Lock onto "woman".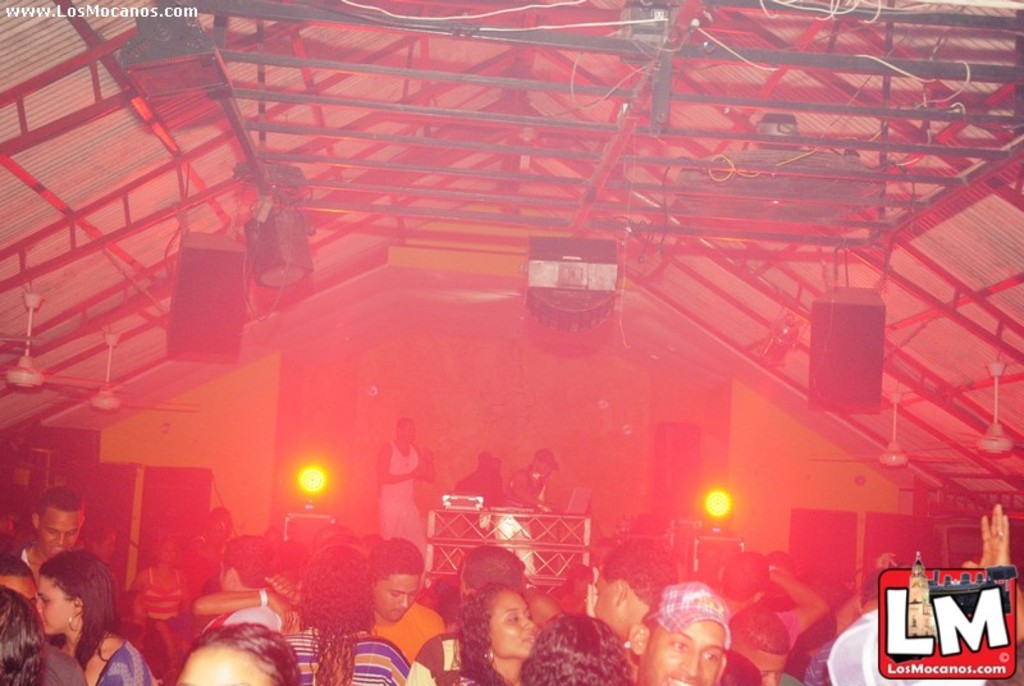
Locked: [451, 586, 547, 685].
